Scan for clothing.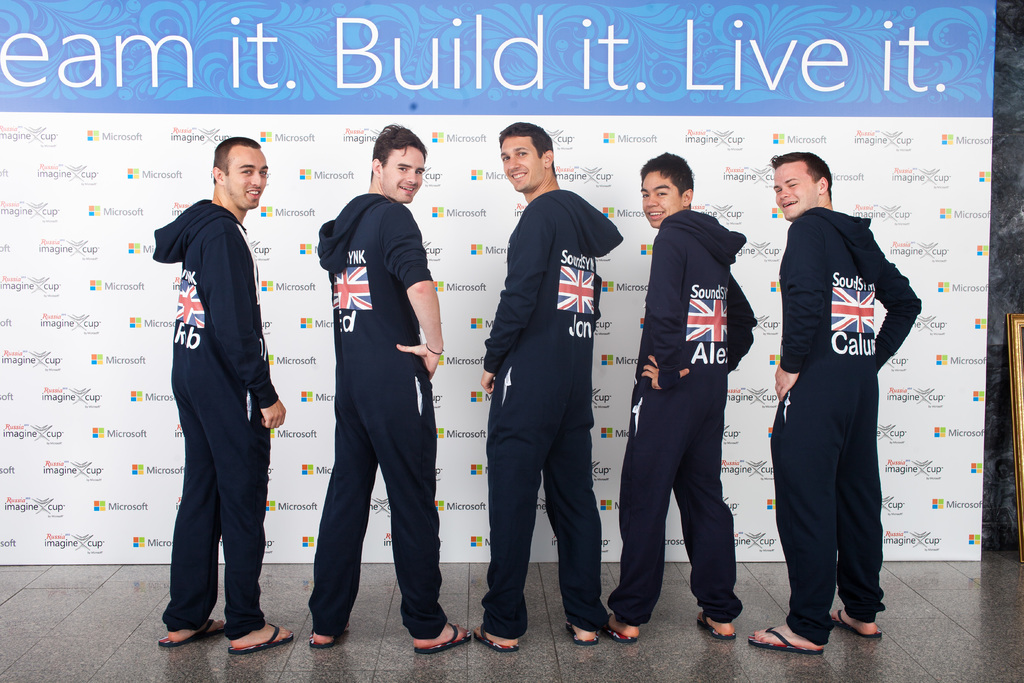
Scan result: [306,192,448,637].
